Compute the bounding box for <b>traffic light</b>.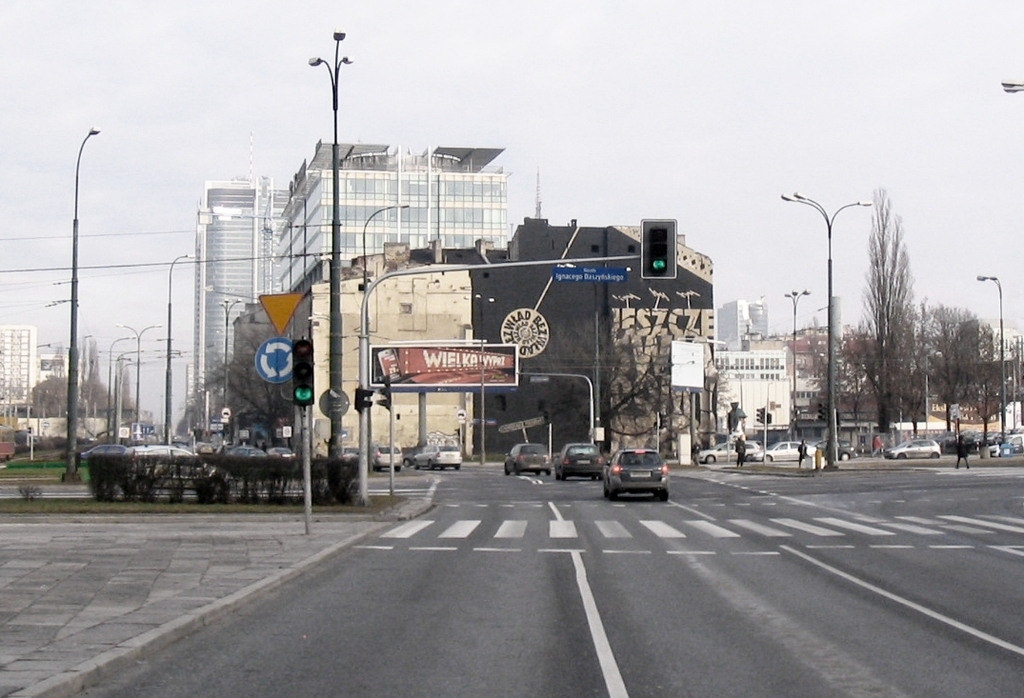
(left=659, top=412, right=667, bottom=430).
